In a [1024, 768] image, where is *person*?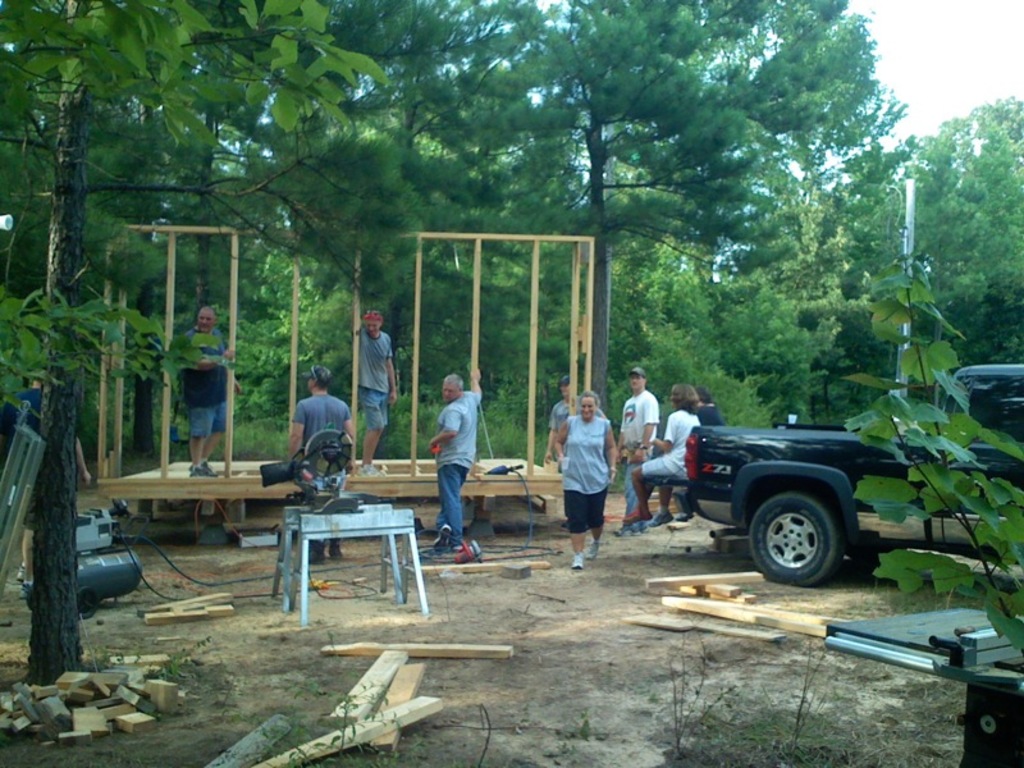
x1=177, y1=308, x2=236, y2=479.
